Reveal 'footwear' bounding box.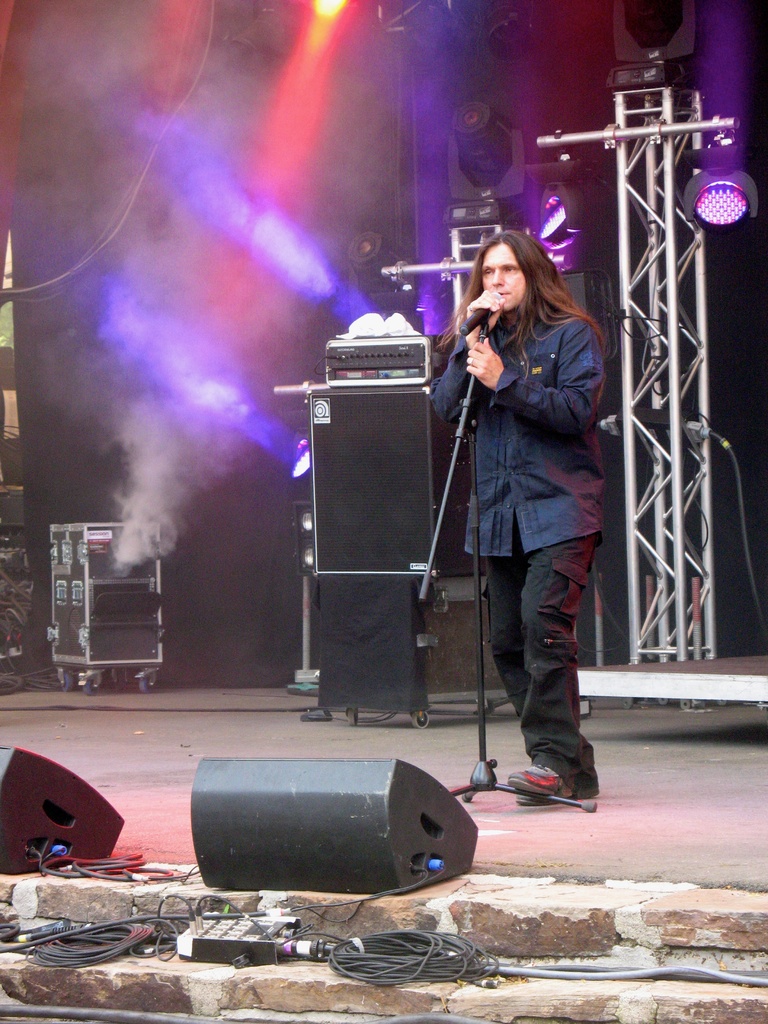
Revealed: bbox=[524, 742, 605, 812].
